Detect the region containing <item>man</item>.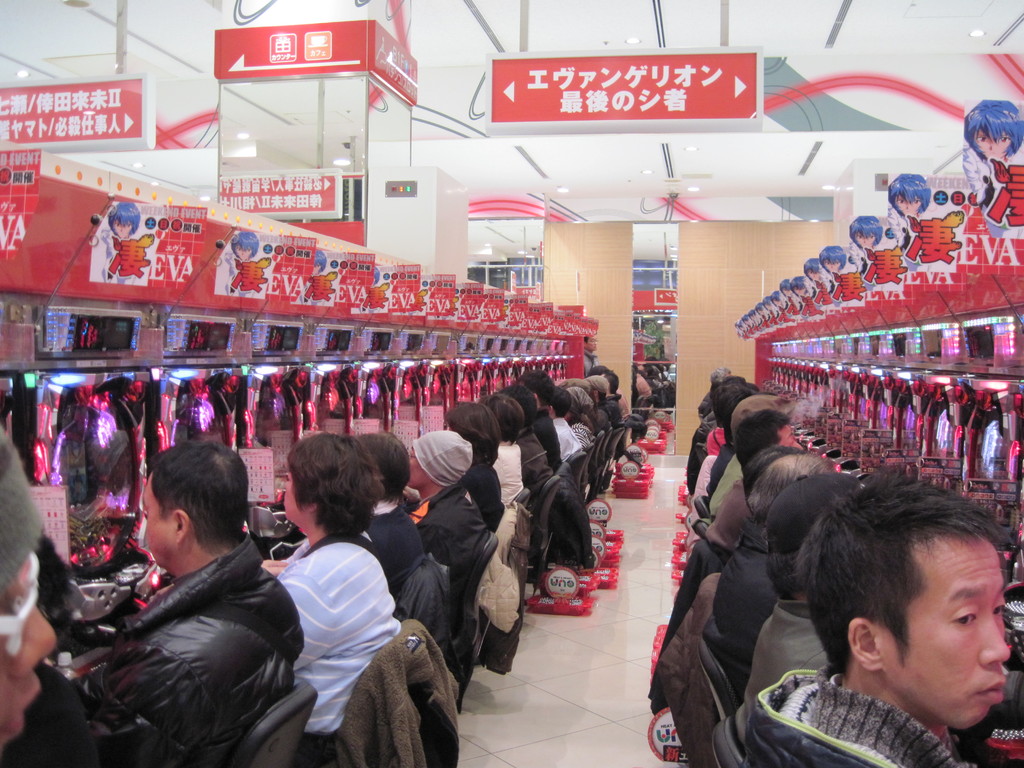
[406, 431, 484, 584].
